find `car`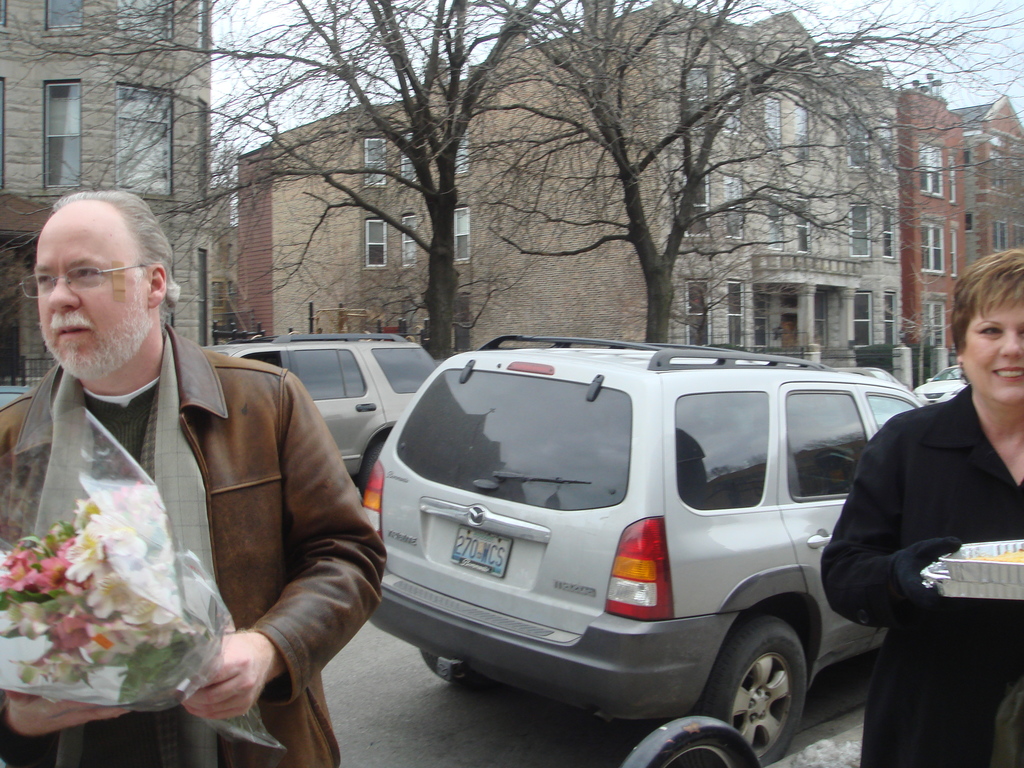
l=203, t=328, r=445, b=486
